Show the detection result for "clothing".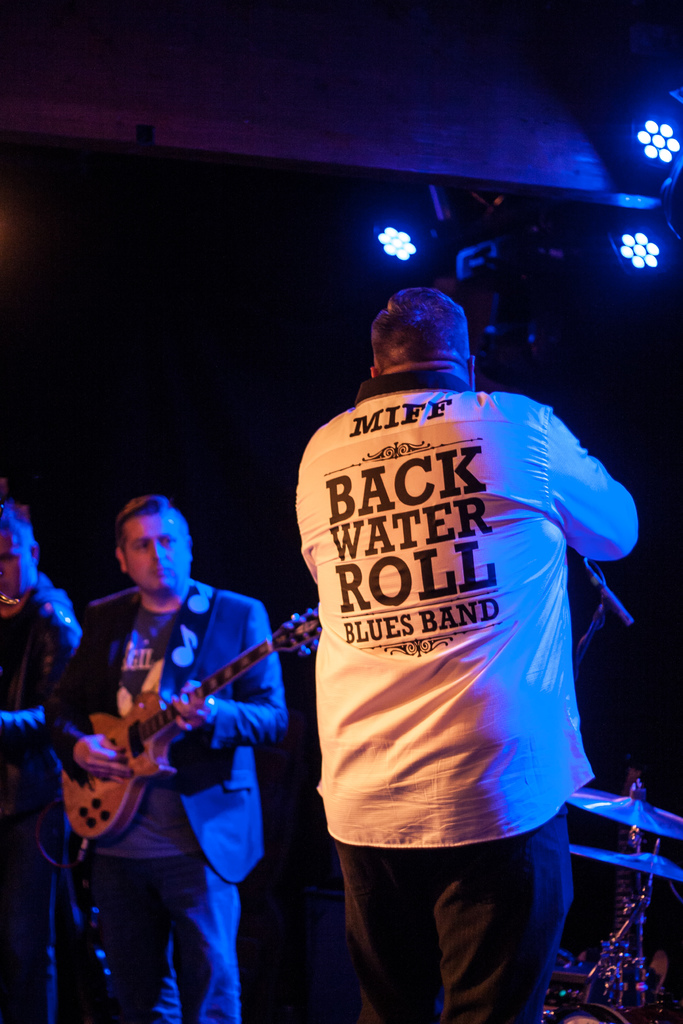
box(5, 517, 86, 724).
